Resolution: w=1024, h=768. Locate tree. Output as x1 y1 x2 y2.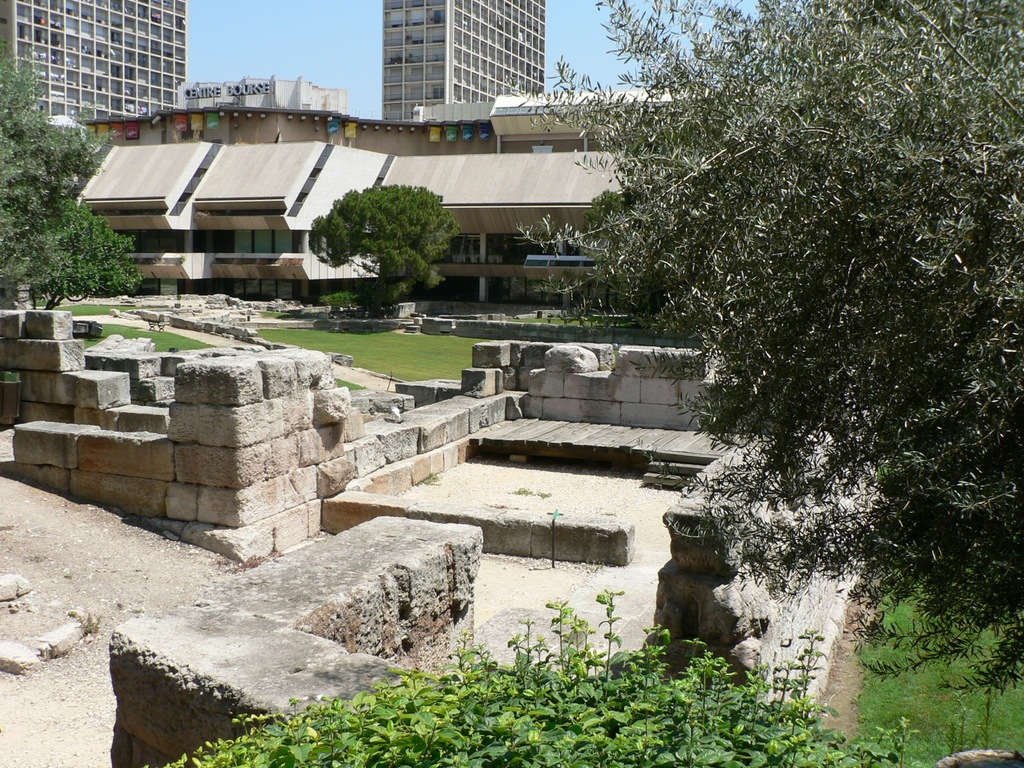
0 193 143 314.
